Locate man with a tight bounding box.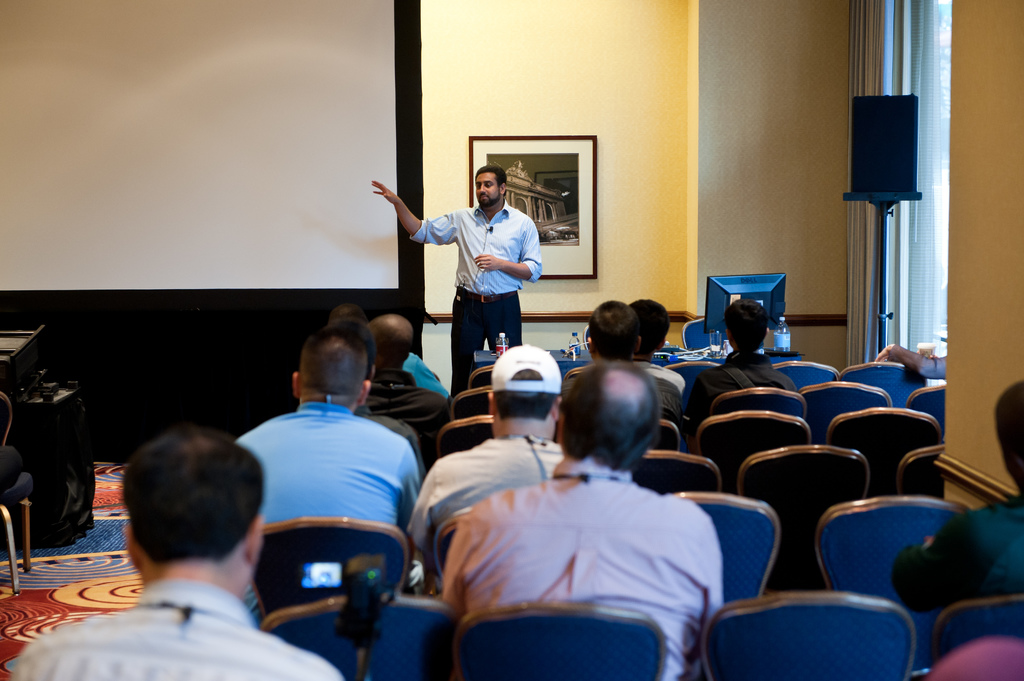
{"x1": 325, "y1": 297, "x2": 446, "y2": 396}.
